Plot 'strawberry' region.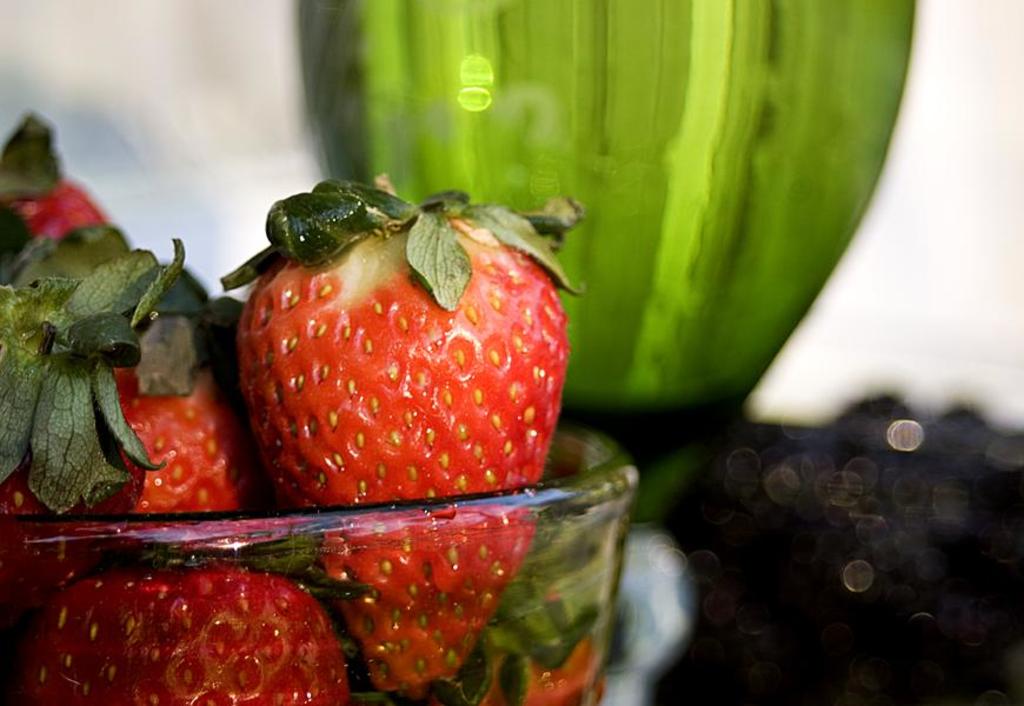
Plotted at BBox(18, 555, 354, 705).
